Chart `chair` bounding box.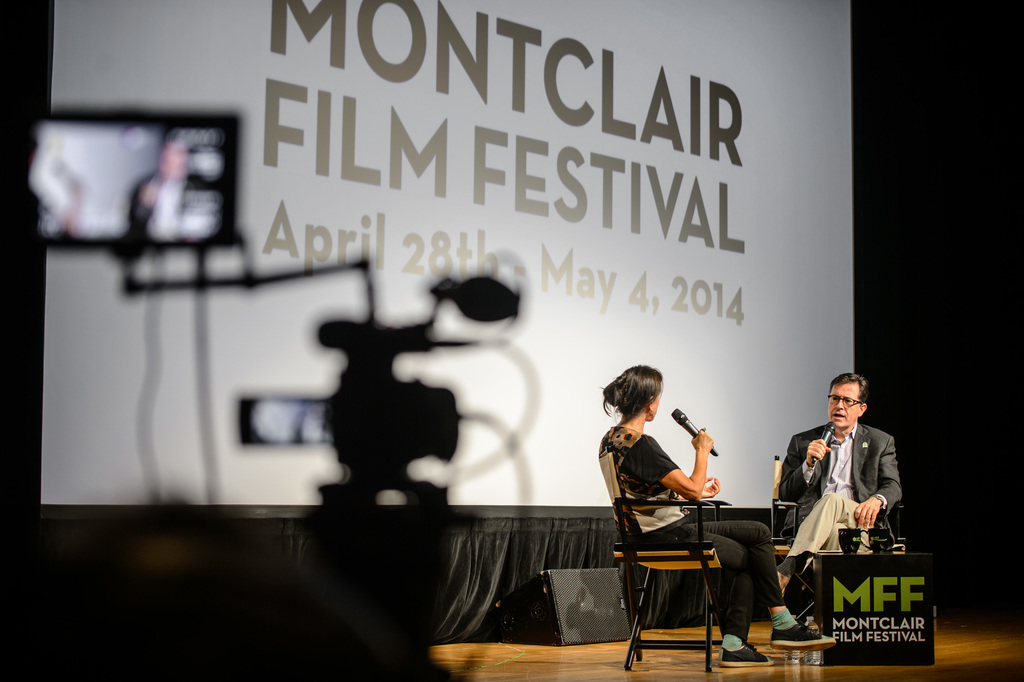
Charted: <region>767, 453, 908, 624</region>.
